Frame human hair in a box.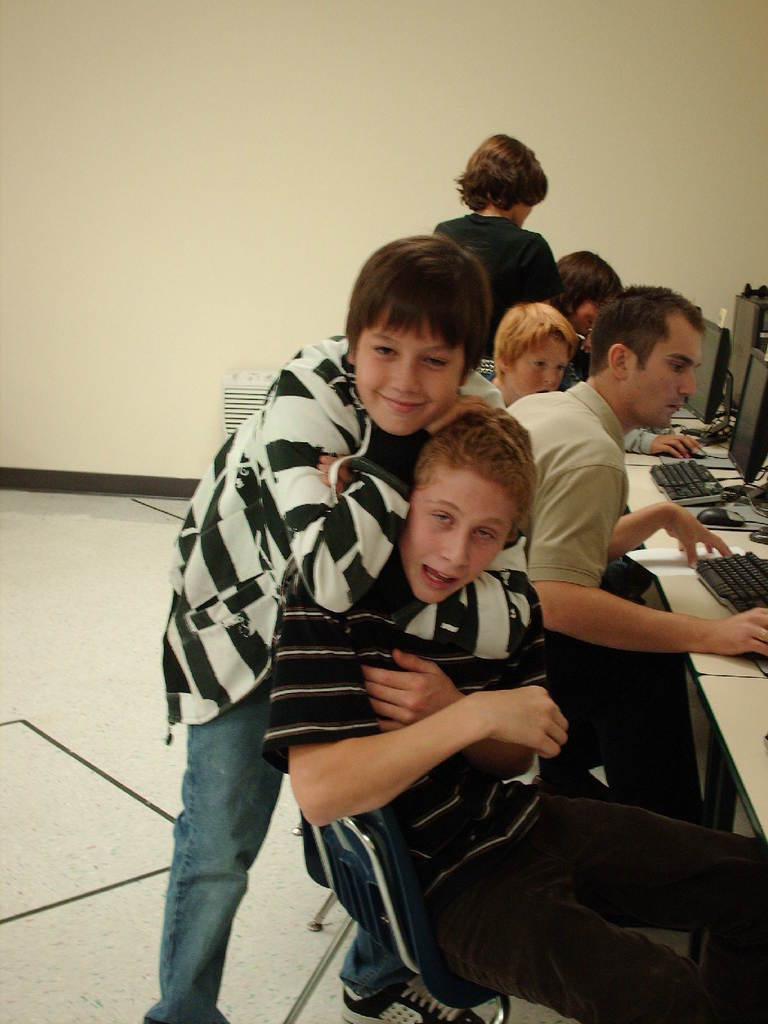
581:288:705:381.
